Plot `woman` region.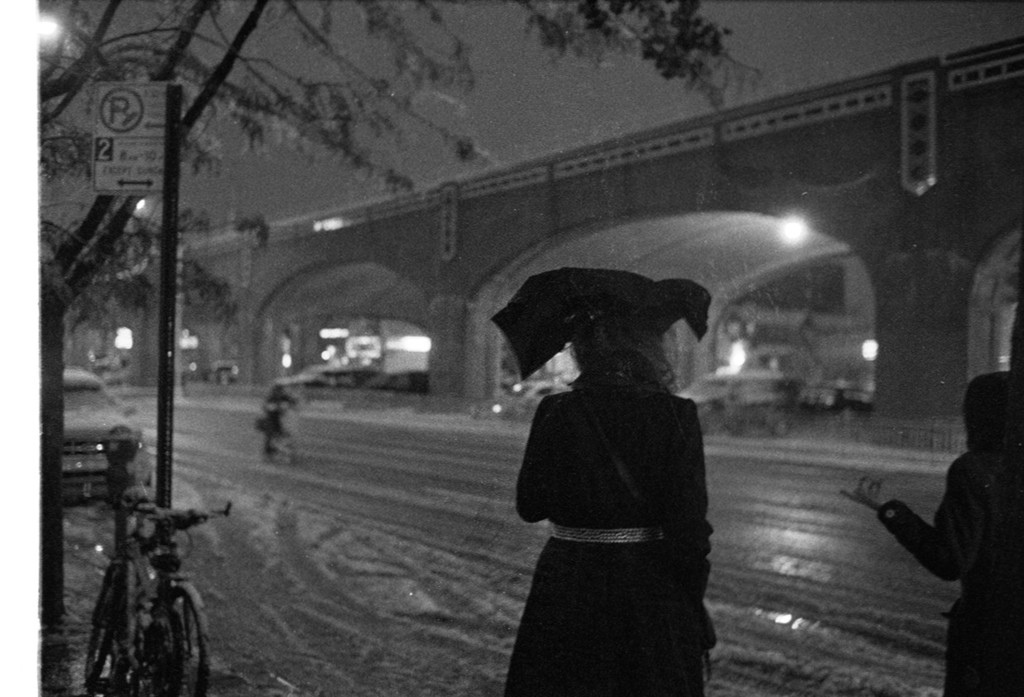
Plotted at (left=452, top=209, right=799, bottom=696).
